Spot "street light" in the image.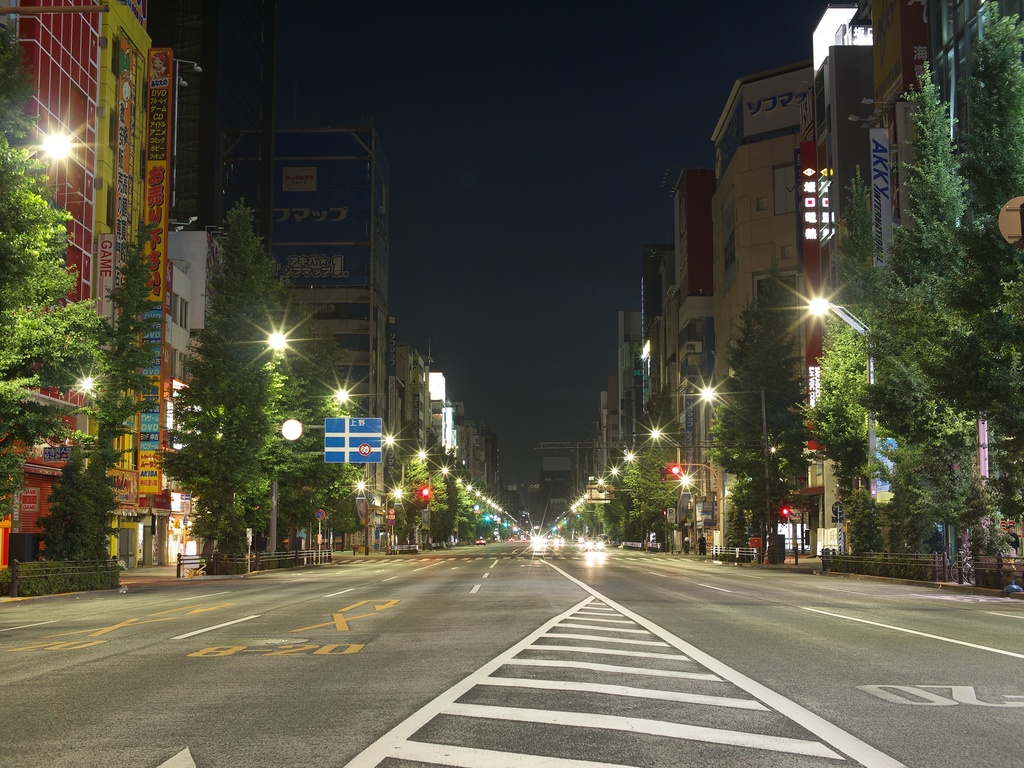
"street light" found at [x1=646, y1=422, x2=678, y2=552].
